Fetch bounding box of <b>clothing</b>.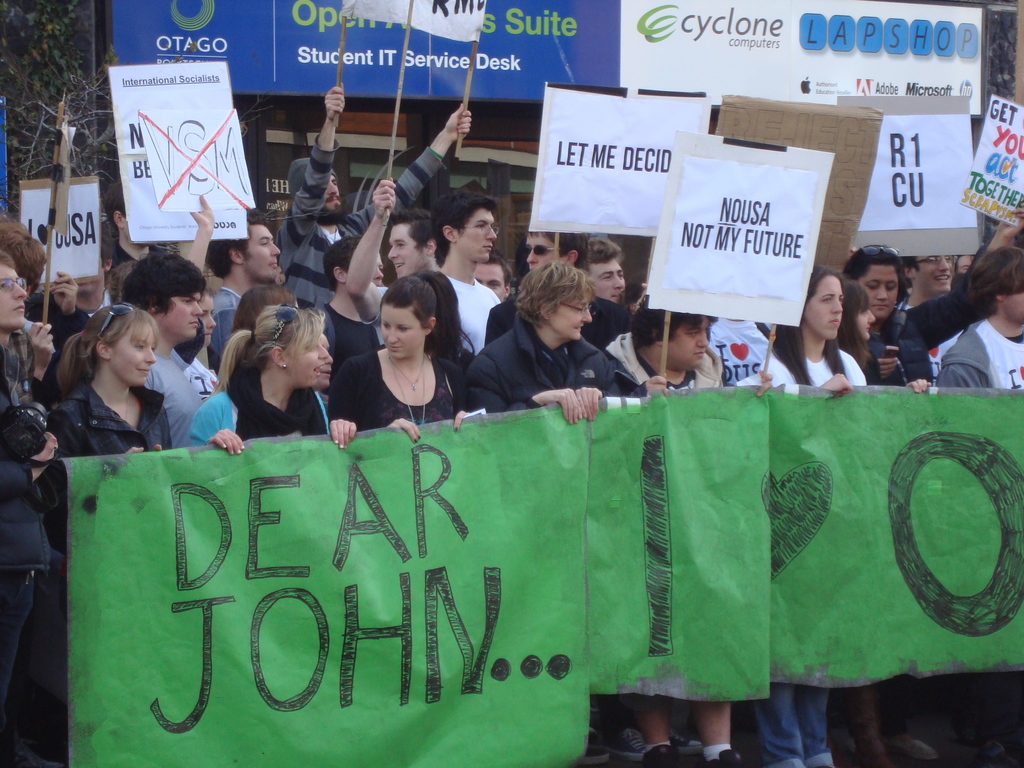
Bbox: [34, 283, 109, 341].
